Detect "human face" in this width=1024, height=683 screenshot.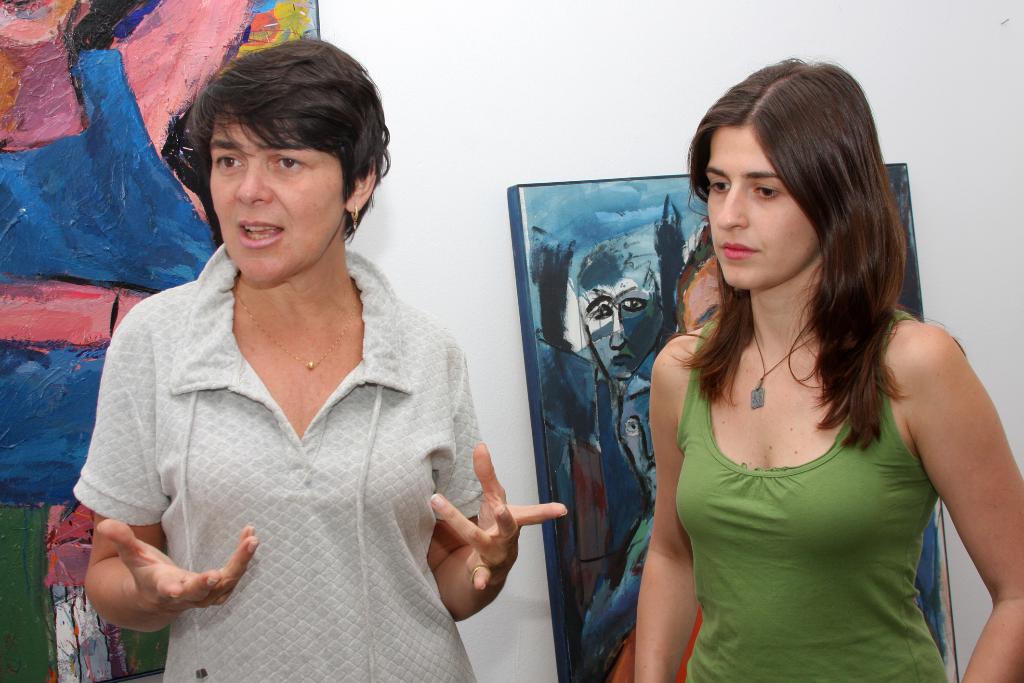
Detection: [left=581, top=257, right=660, bottom=372].
